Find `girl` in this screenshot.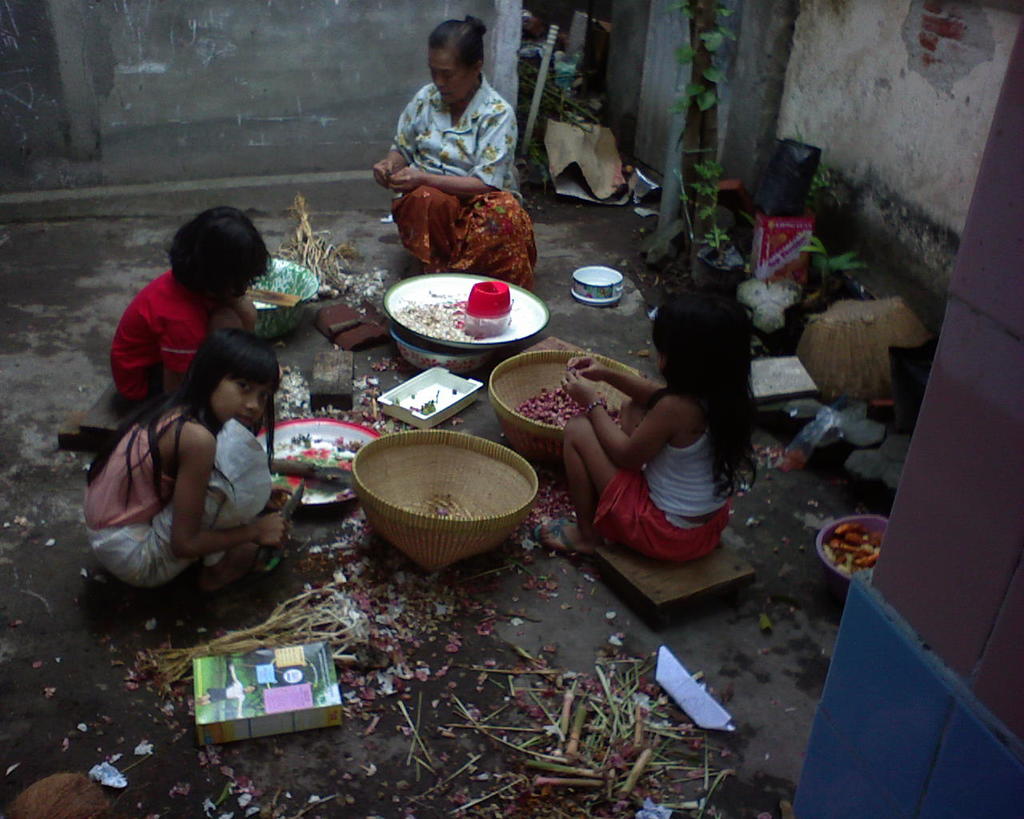
The bounding box for `girl` is bbox=(535, 290, 760, 561).
